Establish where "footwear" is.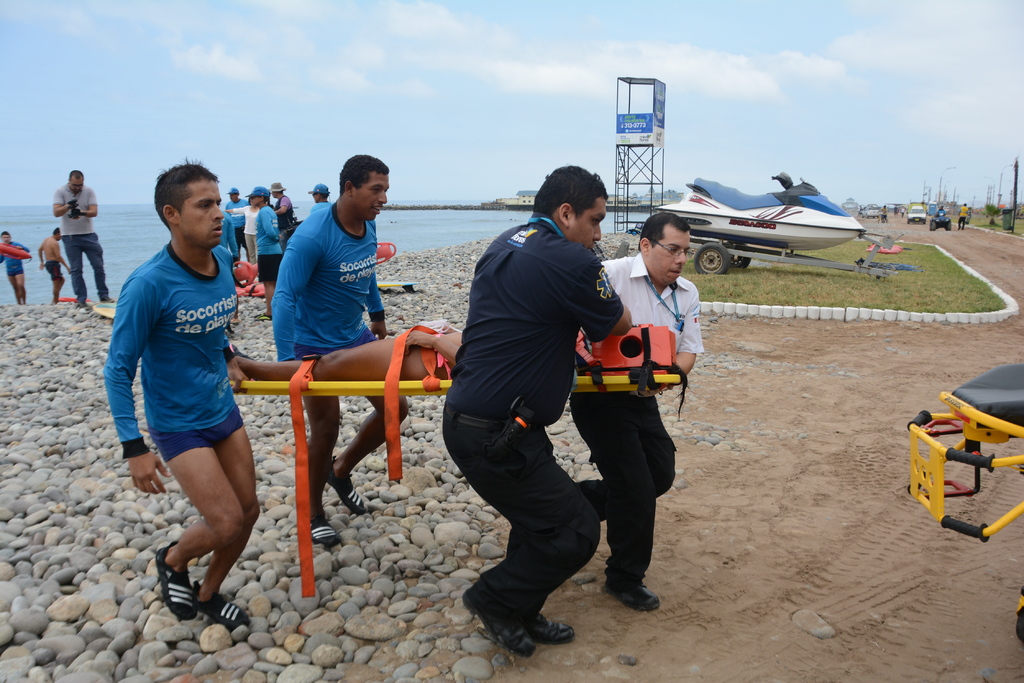
Established at (470, 590, 566, 660).
